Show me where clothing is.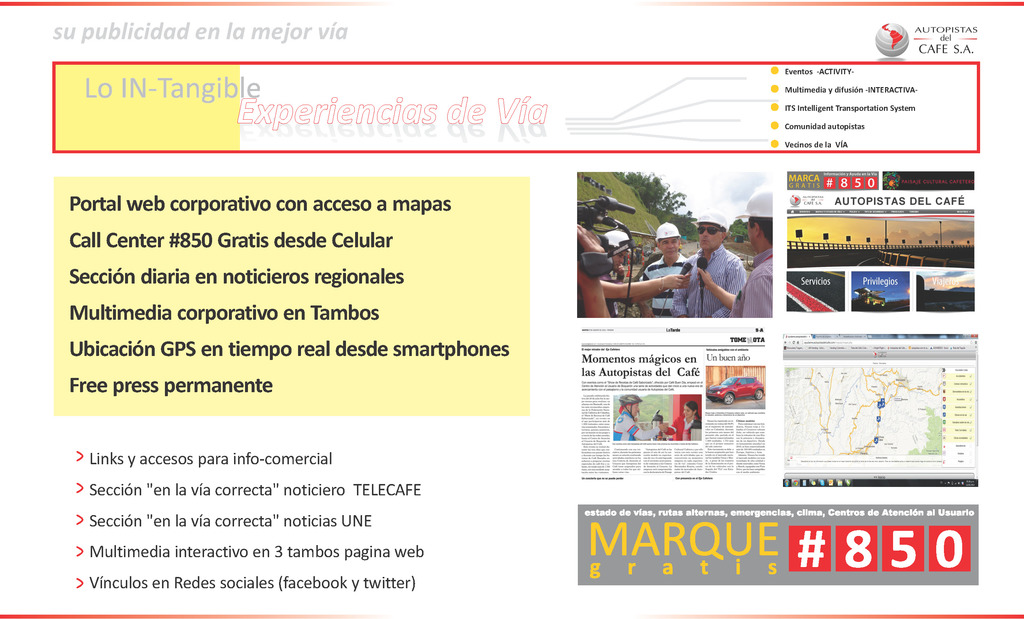
clothing is at x1=671, y1=237, x2=744, y2=323.
